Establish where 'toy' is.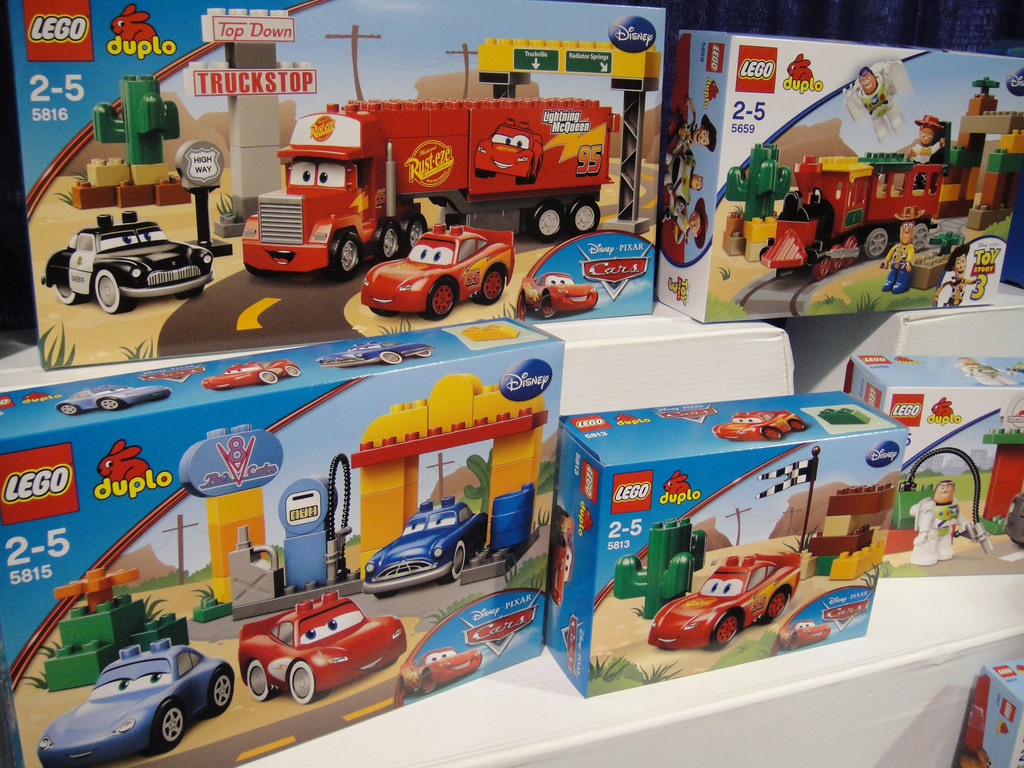
Established at Rect(517, 271, 598, 320).
